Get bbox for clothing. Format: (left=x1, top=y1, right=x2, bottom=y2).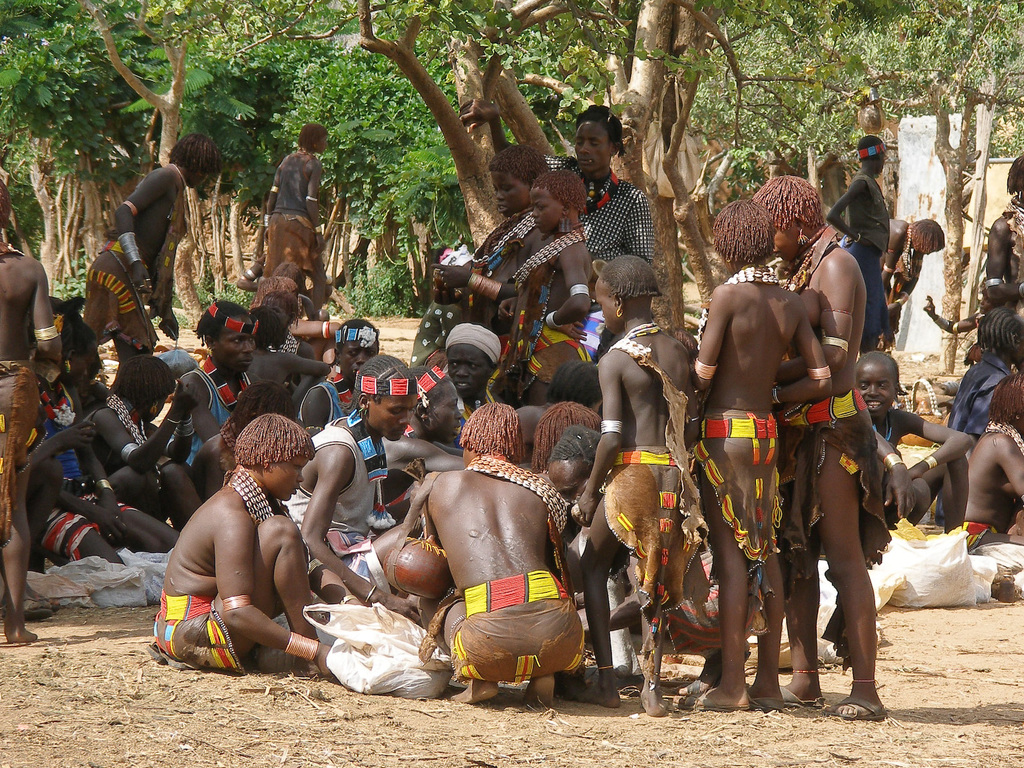
(left=847, top=175, right=894, bottom=346).
